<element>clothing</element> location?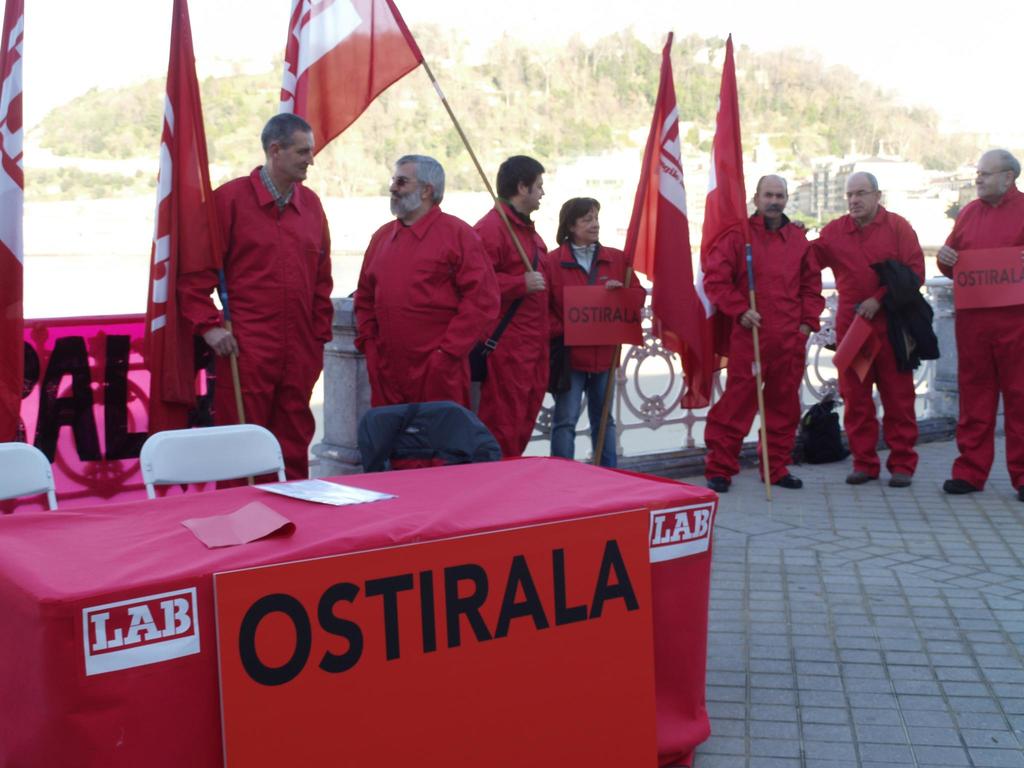
812:193:934:473
